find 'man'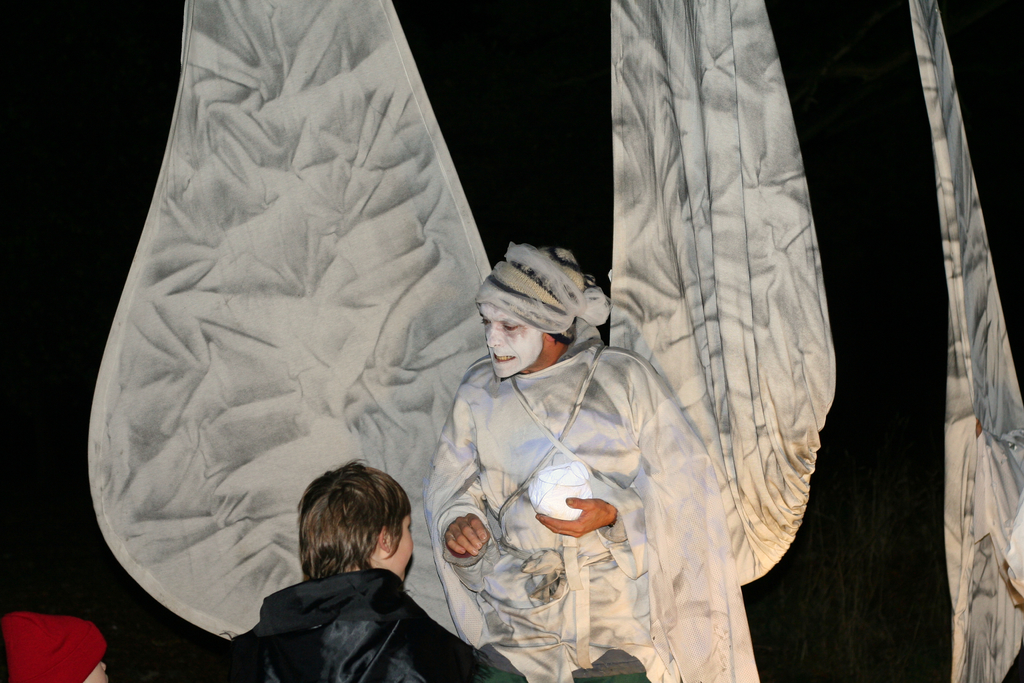
box=[208, 459, 660, 682]
